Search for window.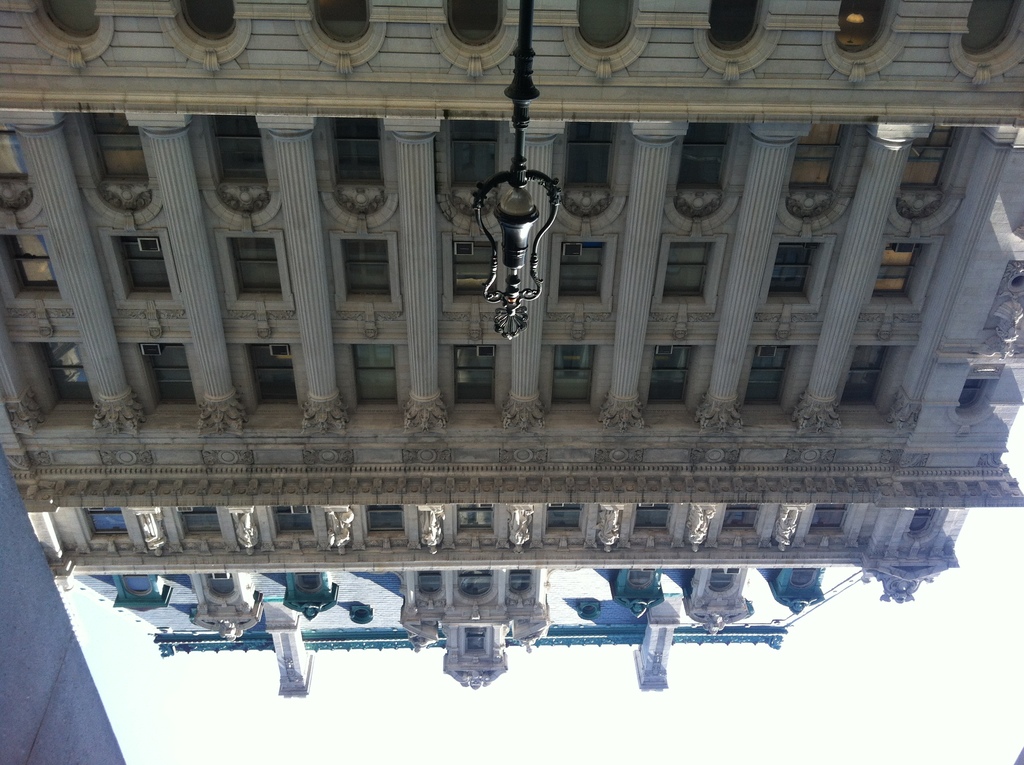
Found at box=[553, 342, 590, 406].
